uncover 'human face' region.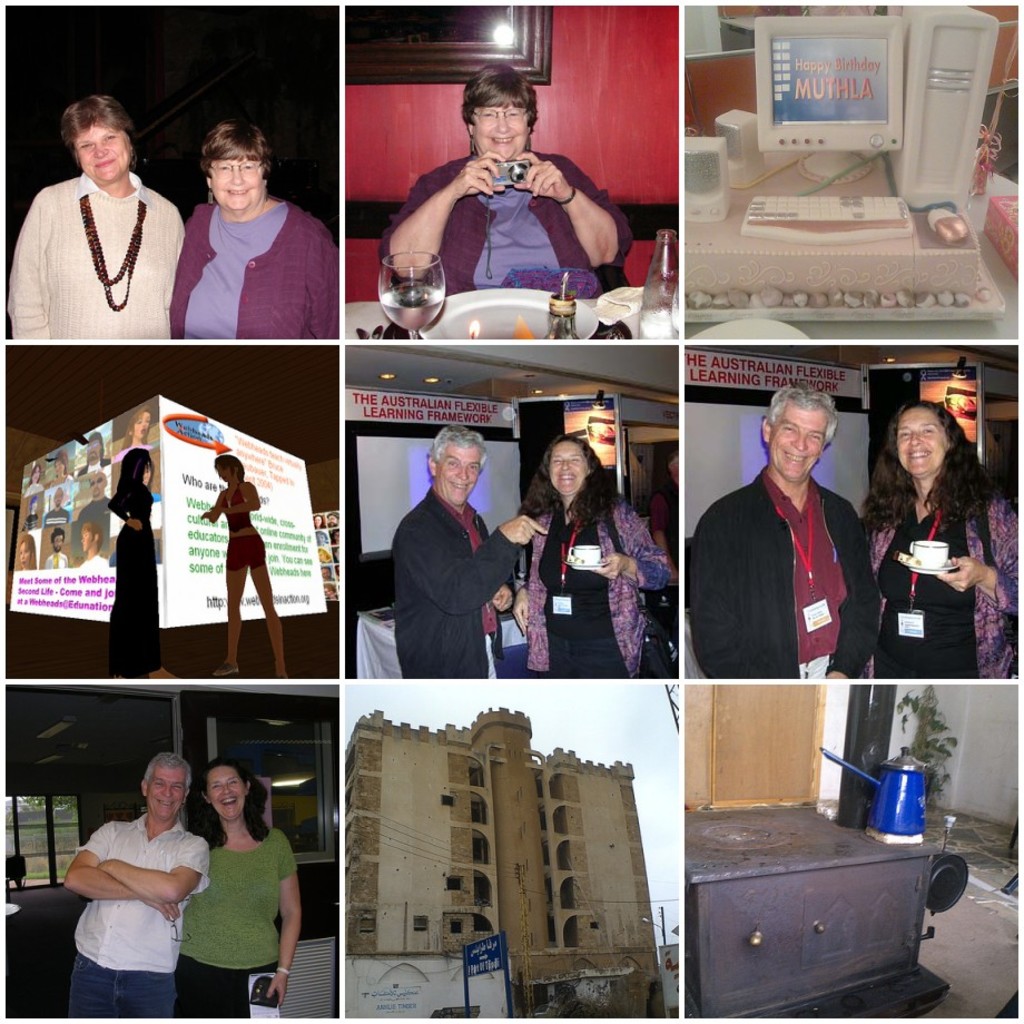
Uncovered: [x1=150, y1=760, x2=187, y2=819].
